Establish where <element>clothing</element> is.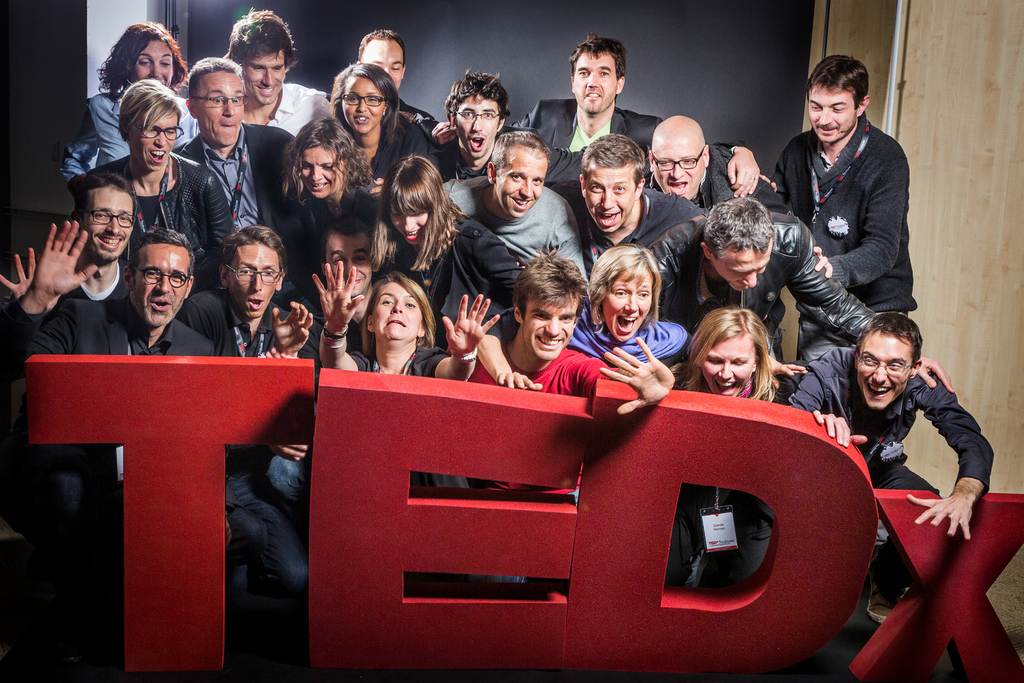
Established at <bbox>16, 307, 214, 592</bbox>.
